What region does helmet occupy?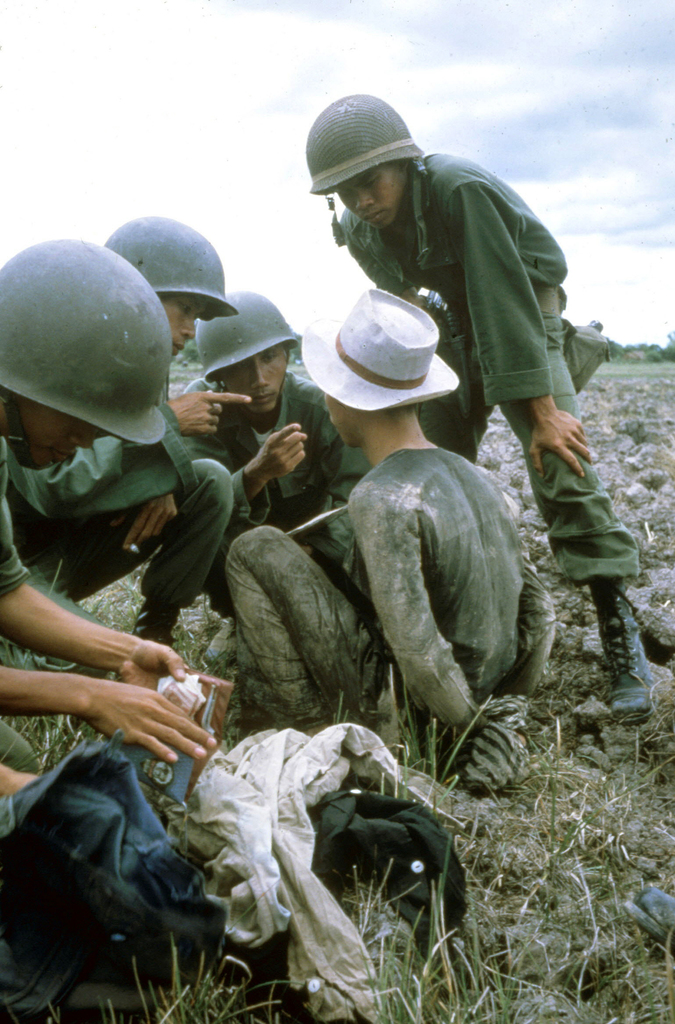
100,212,232,326.
